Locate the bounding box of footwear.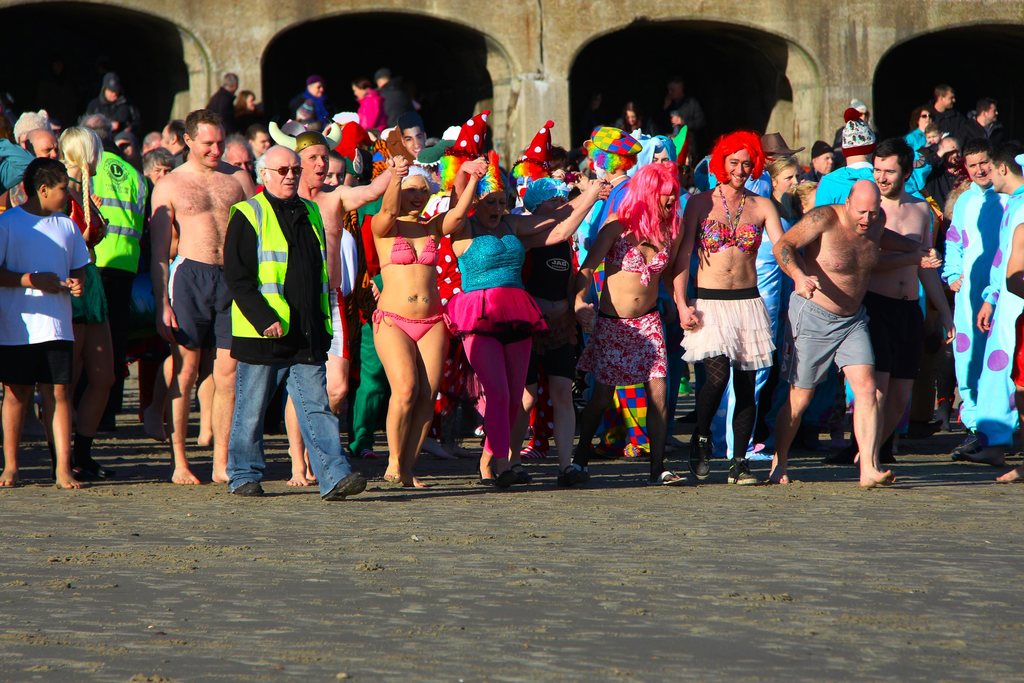
Bounding box: <region>689, 435, 715, 483</region>.
